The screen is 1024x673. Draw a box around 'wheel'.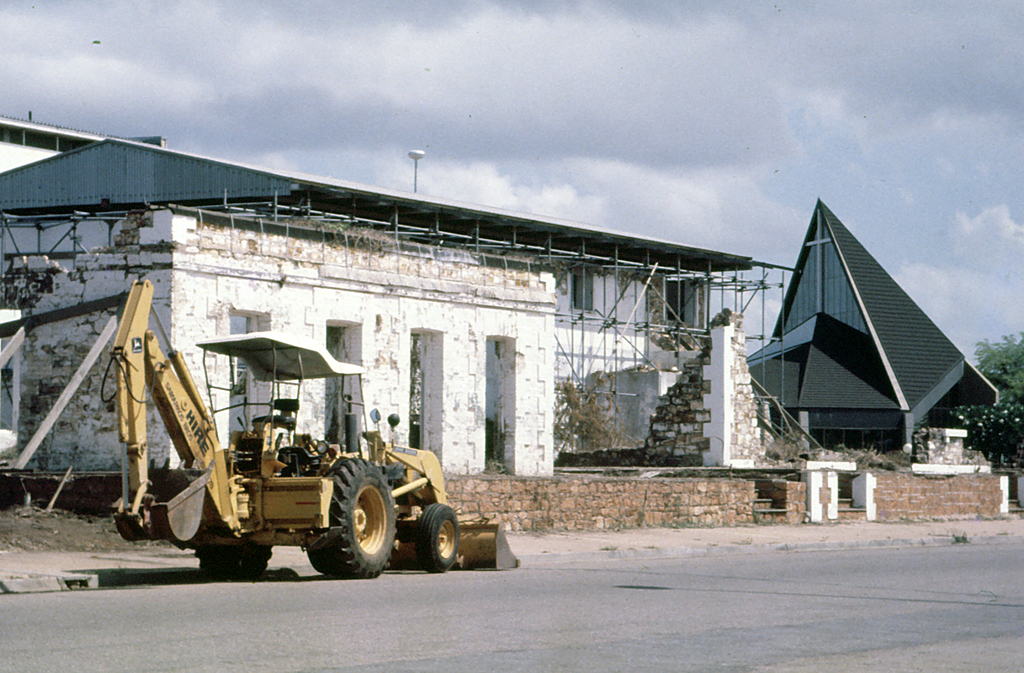
box=[326, 469, 385, 580].
